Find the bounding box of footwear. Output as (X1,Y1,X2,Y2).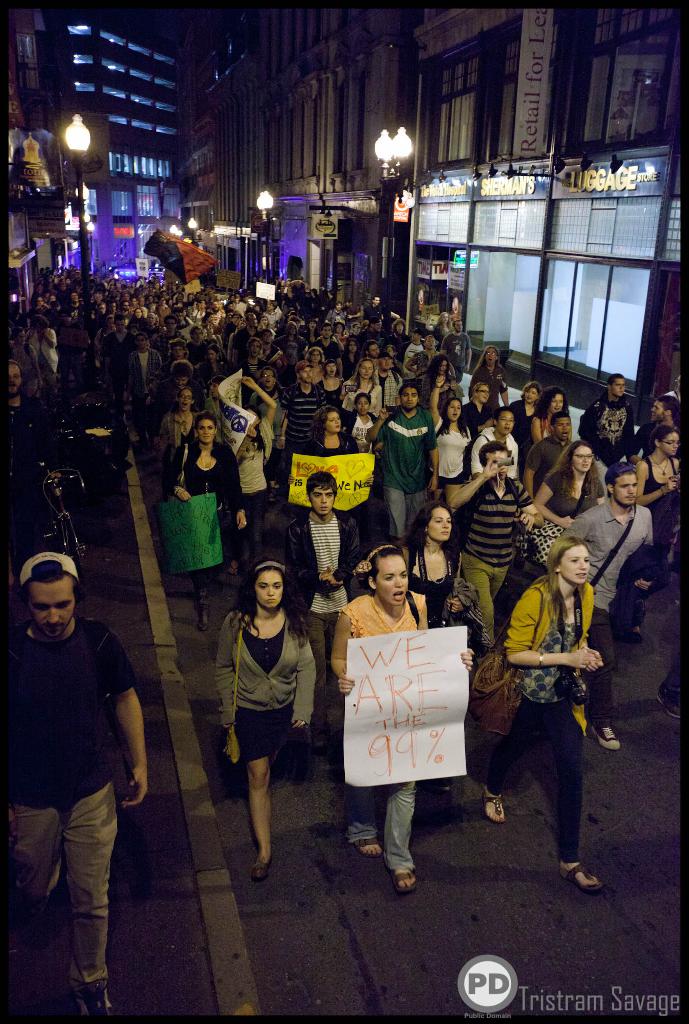
(629,630,640,642).
